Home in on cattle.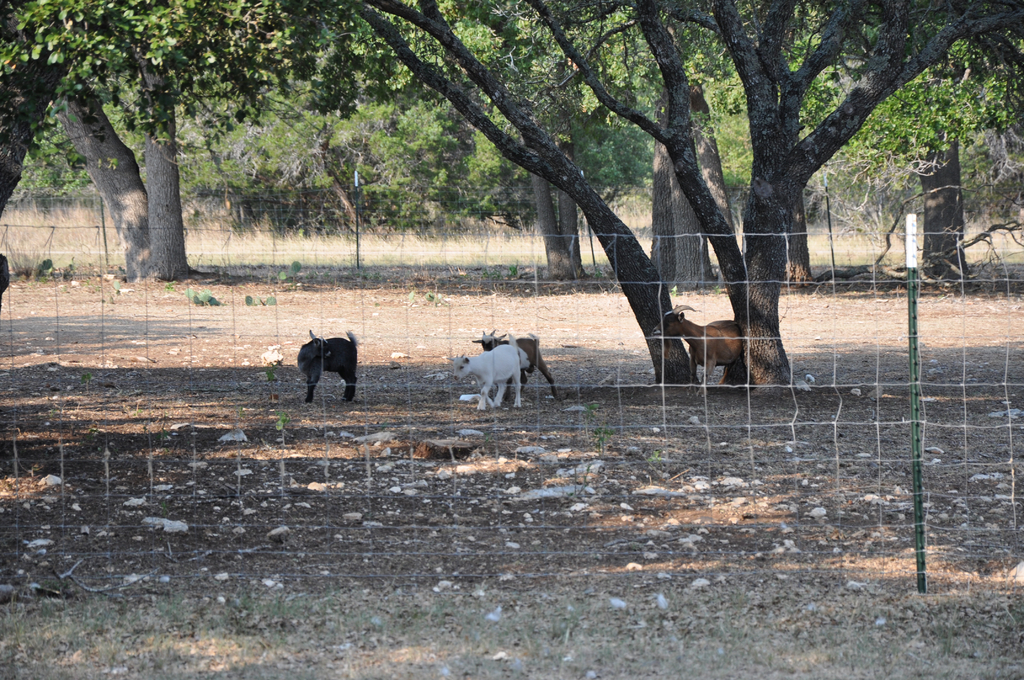
Homed in at 299:329:362:405.
